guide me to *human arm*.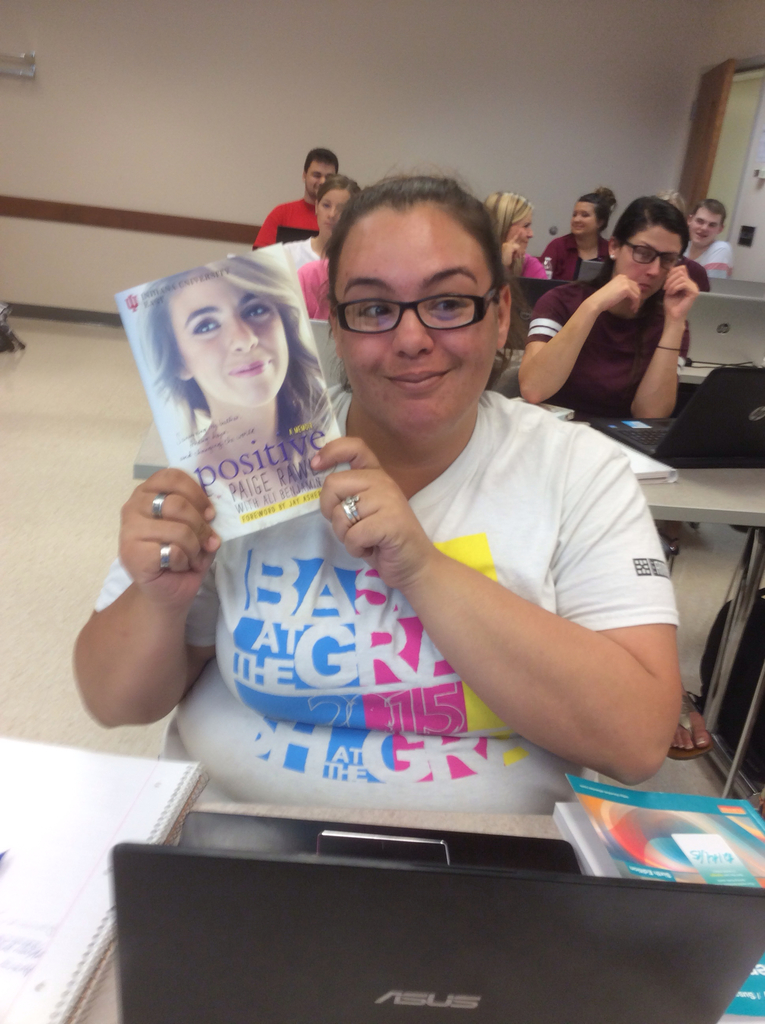
Guidance: (left=619, top=264, right=698, bottom=423).
